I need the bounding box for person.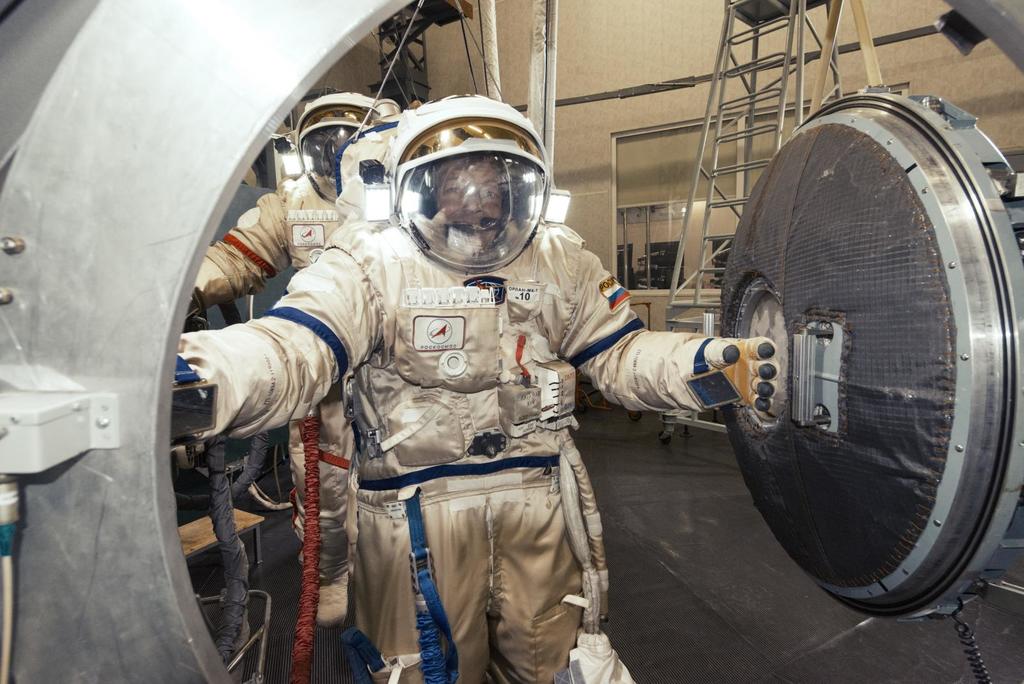
Here it is: x1=189 y1=84 x2=409 y2=583.
